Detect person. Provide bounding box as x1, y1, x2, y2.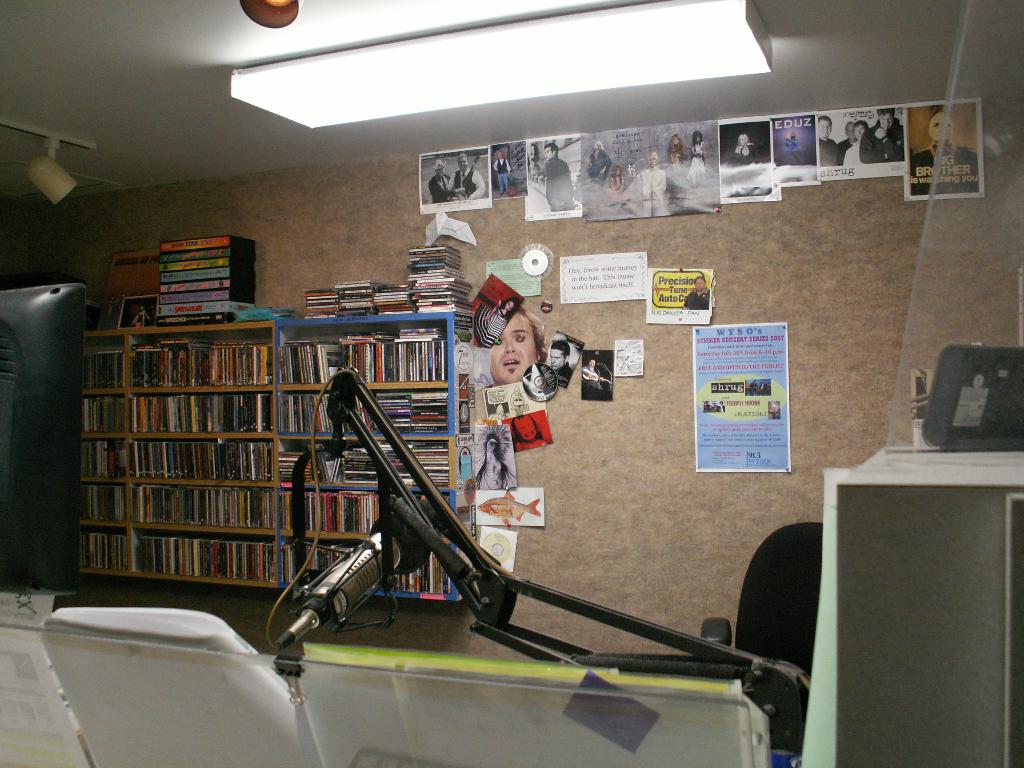
689, 127, 710, 193.
